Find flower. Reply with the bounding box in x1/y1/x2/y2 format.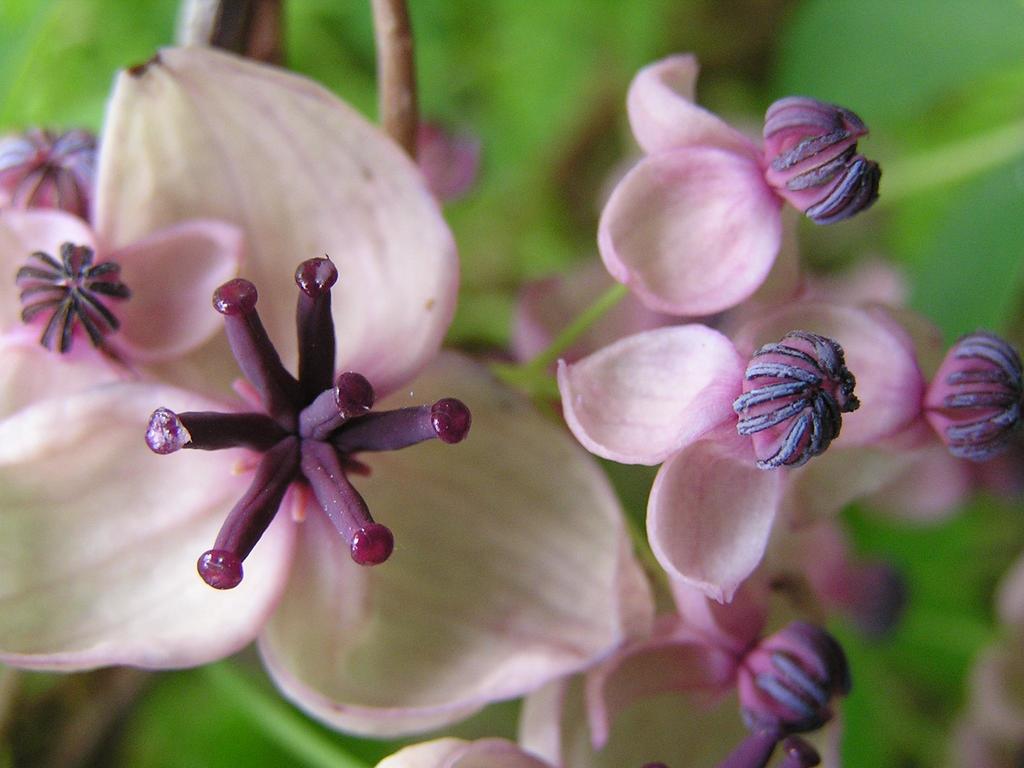
0/47/655/737.
